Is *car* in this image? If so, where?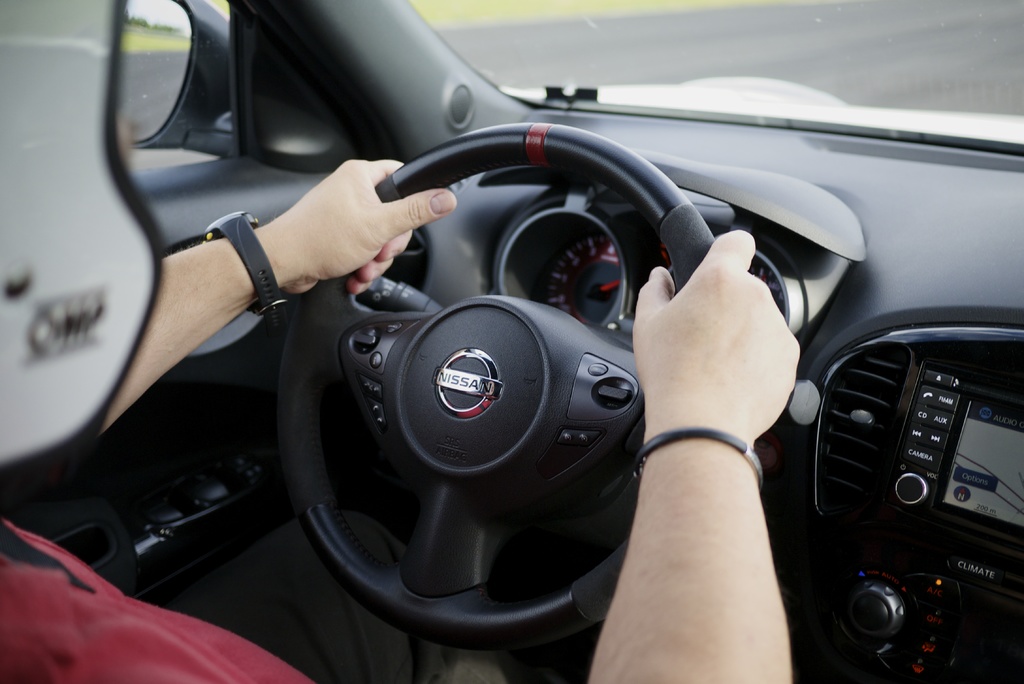
Yes, at locate(50, 63, 972, 669).
